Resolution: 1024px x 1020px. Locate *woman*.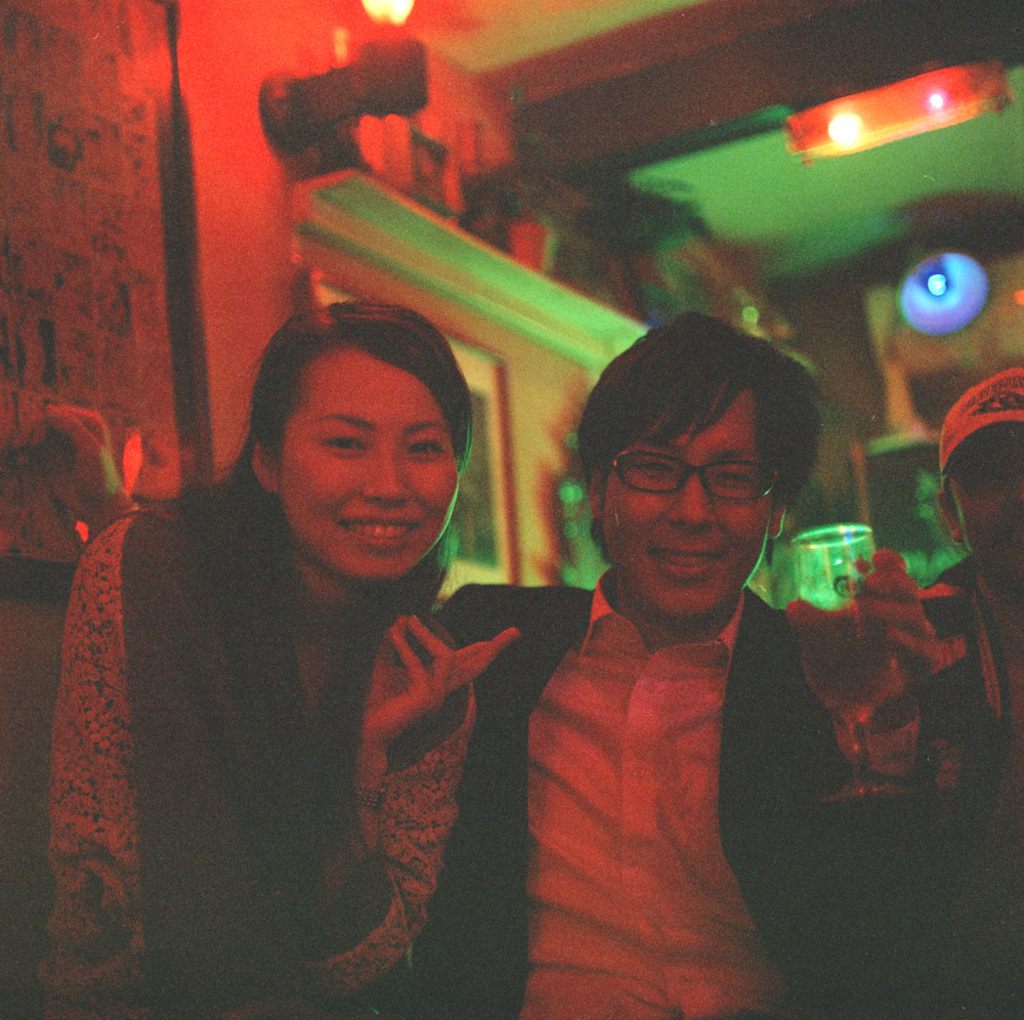
(left=56, top=273, right=552, bottom=994).
